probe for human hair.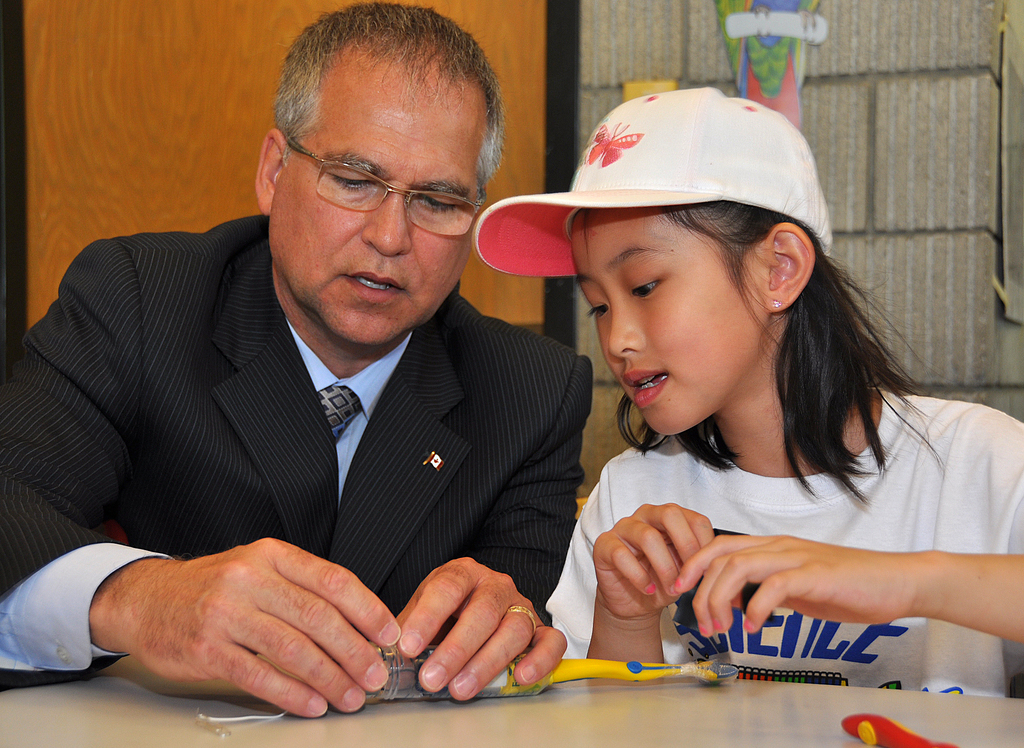
Probe result: <bbox>248, 21, 494, 185</bbox>.
